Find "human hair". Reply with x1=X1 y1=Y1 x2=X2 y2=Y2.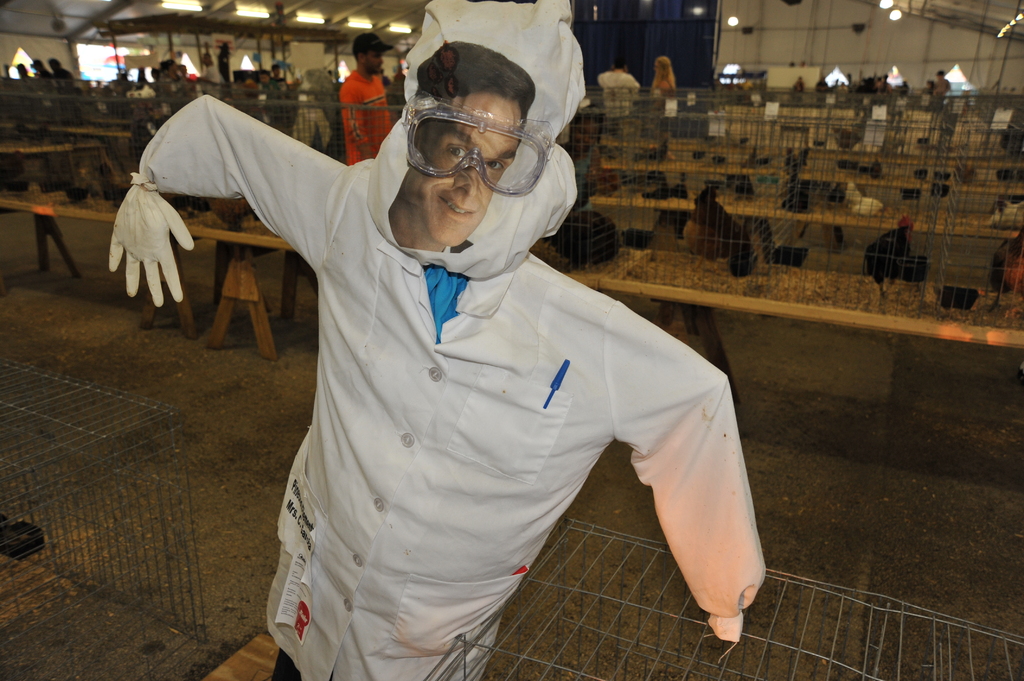
x1=426 y1=44 x2=538 y2=125.
